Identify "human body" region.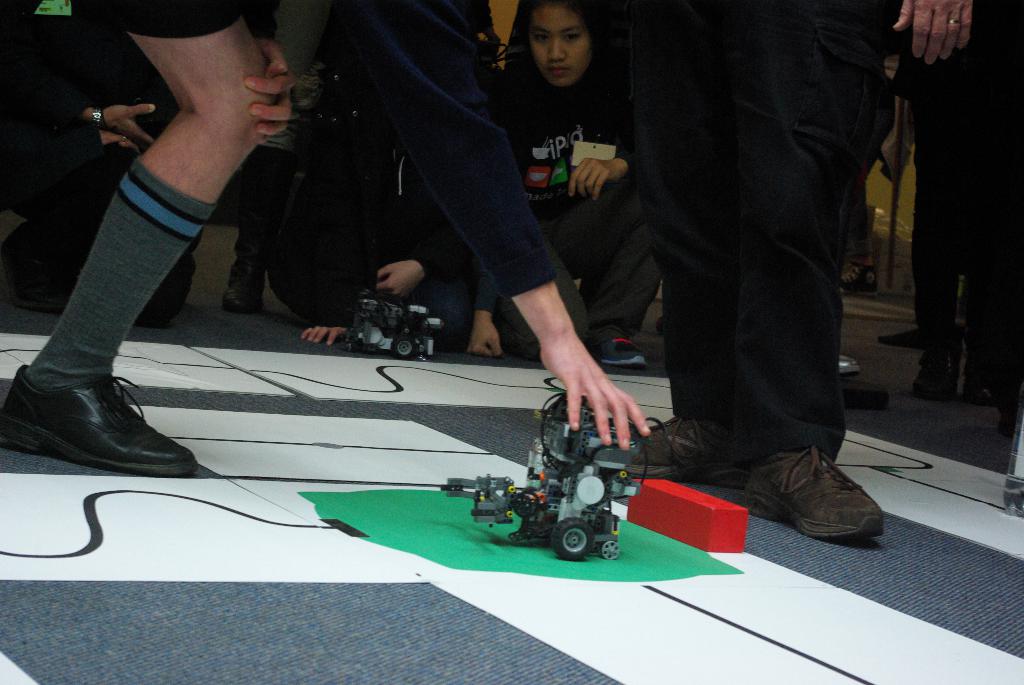
Region: [left=465, top=0, right=662, bottom=367].
